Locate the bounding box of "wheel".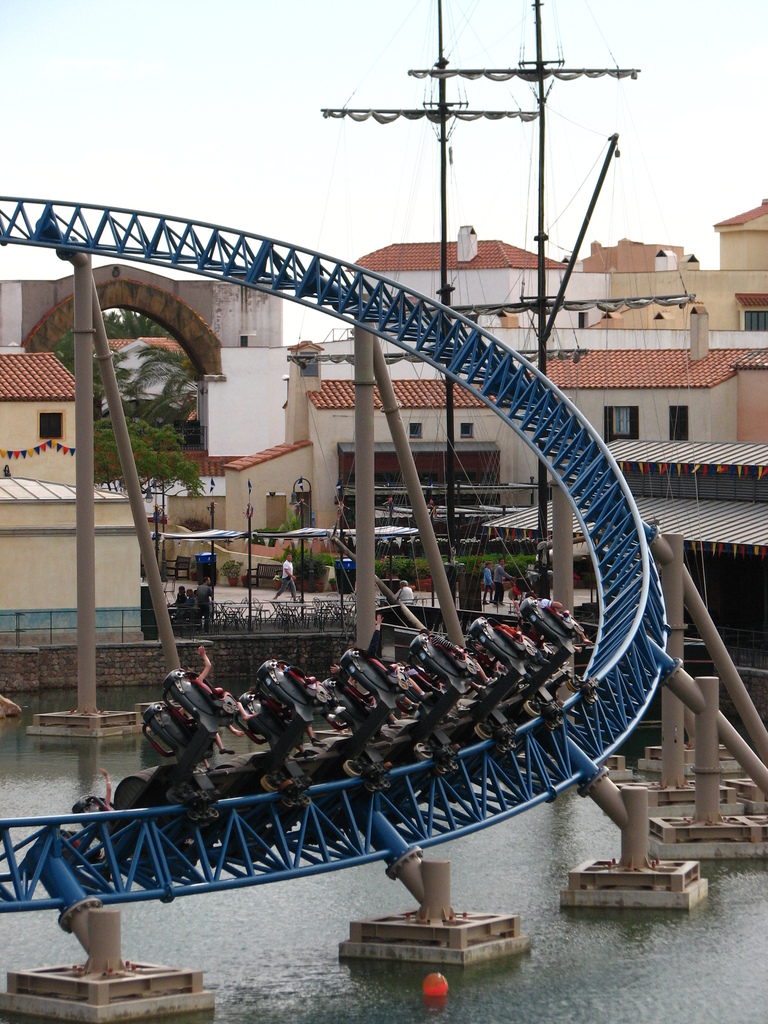
Bounding box: l=209, t=807, r=216, b=817.
